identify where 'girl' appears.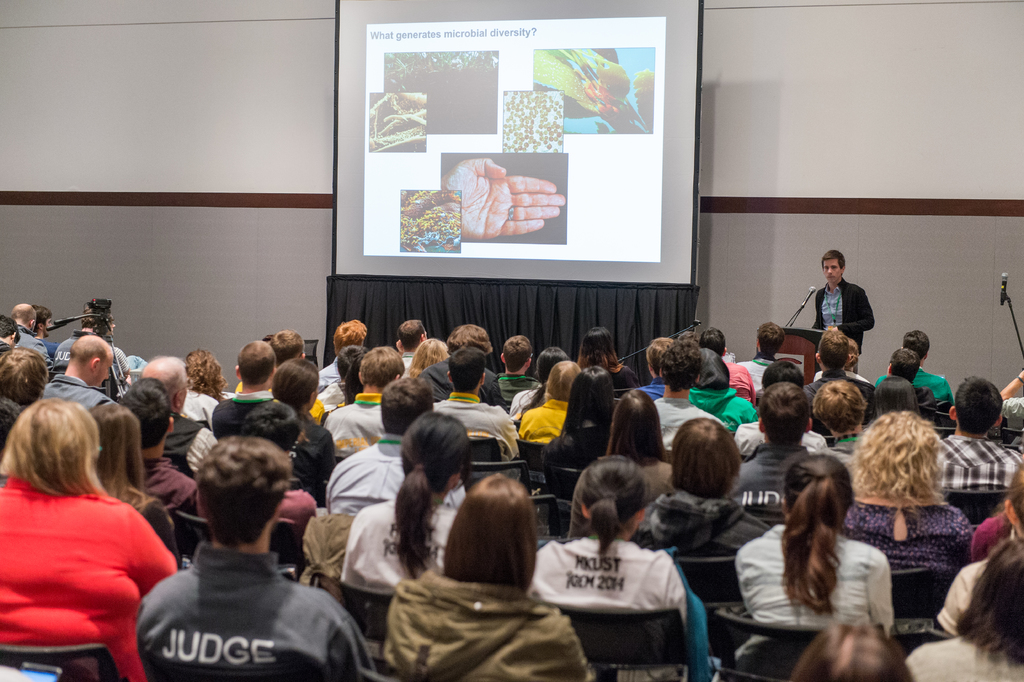
Appears at detection(341, 410, 460, 588).
